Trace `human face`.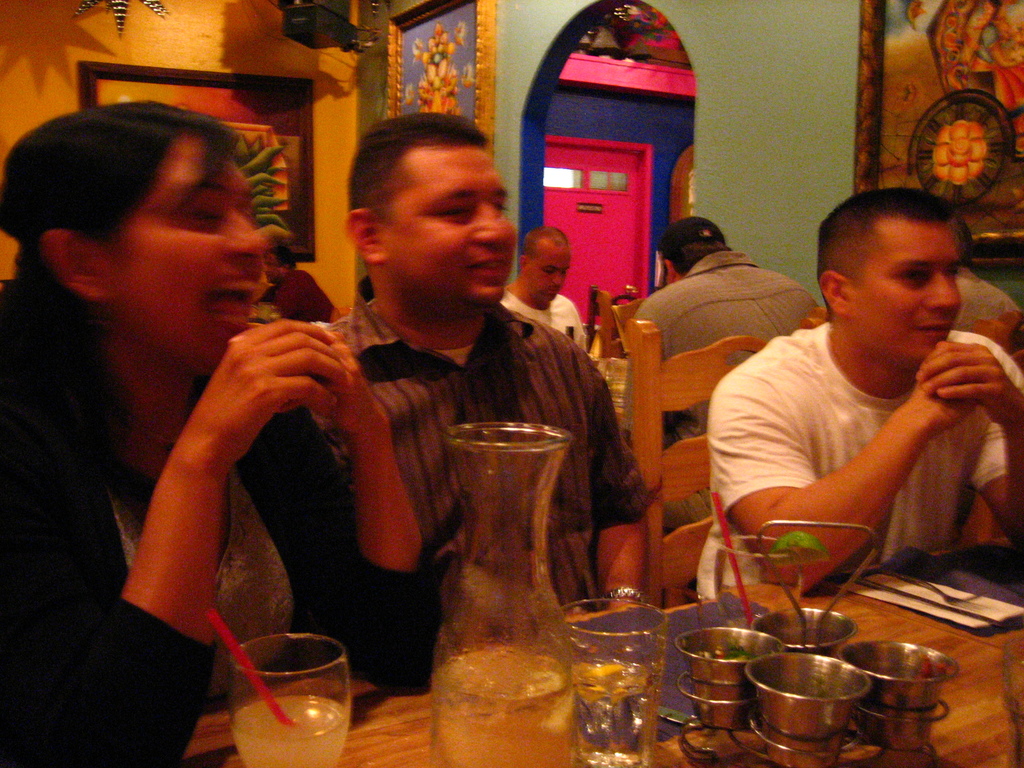
Traced to [852, 223, 963, 367].
